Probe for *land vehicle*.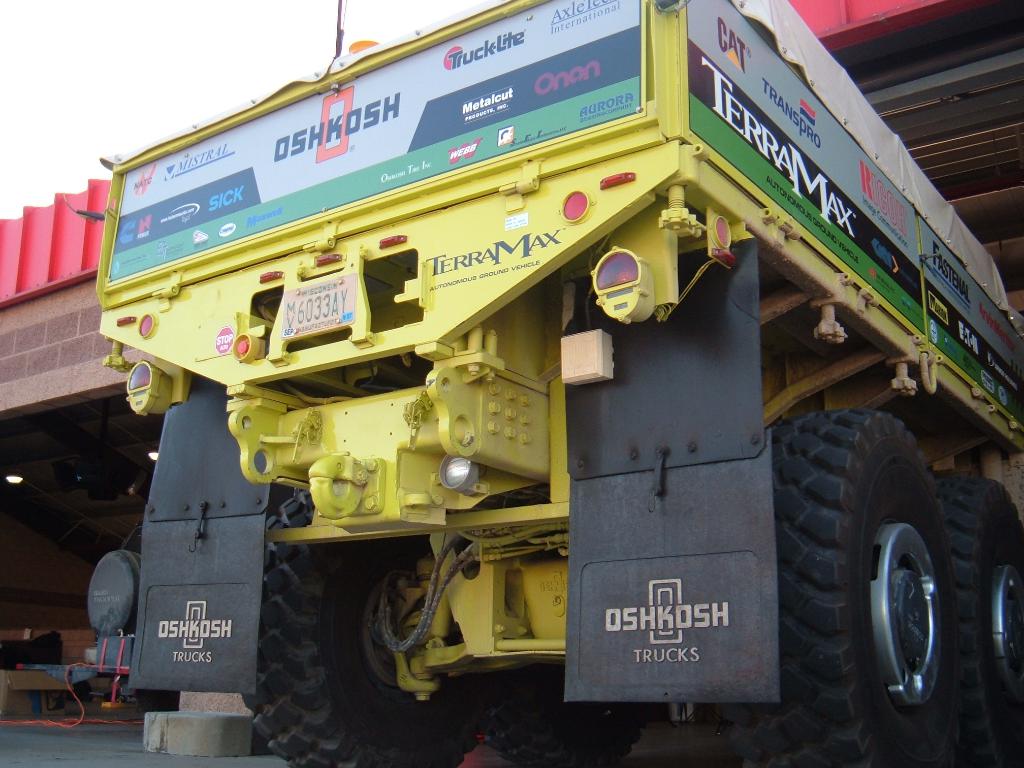
Probe result: 41:28:1023:724.
